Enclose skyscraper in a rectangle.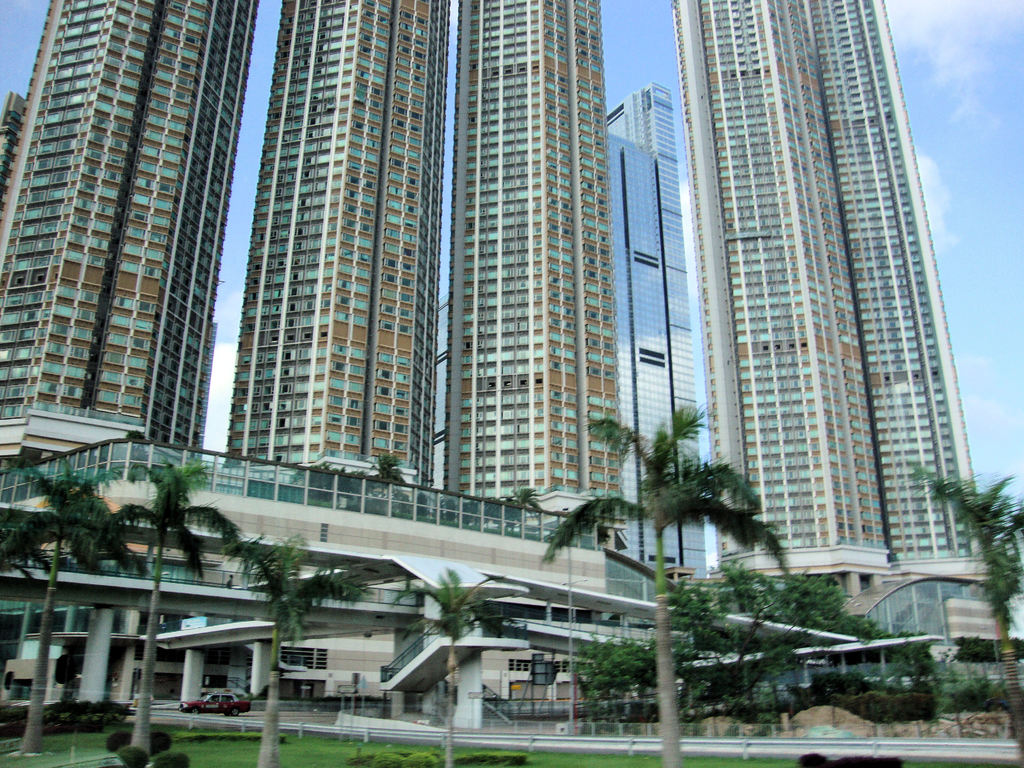
<region>672, 0, 1009, 638</region>.
